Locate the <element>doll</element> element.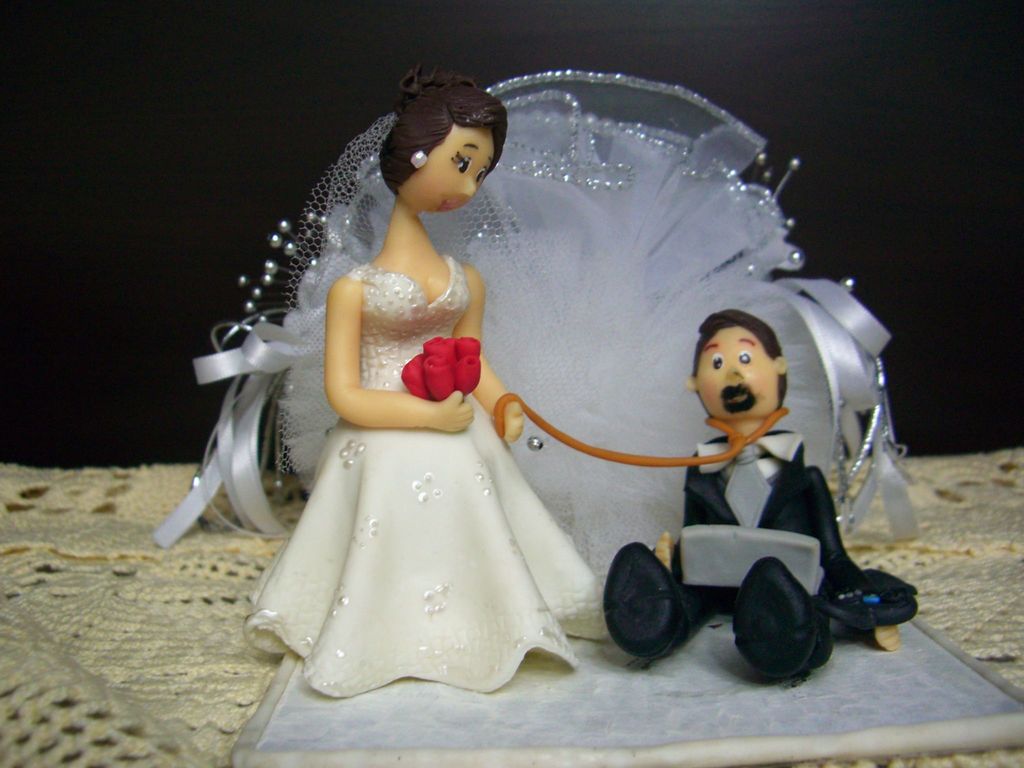
Element bbox: BBox(226, 36, 641, 712).
